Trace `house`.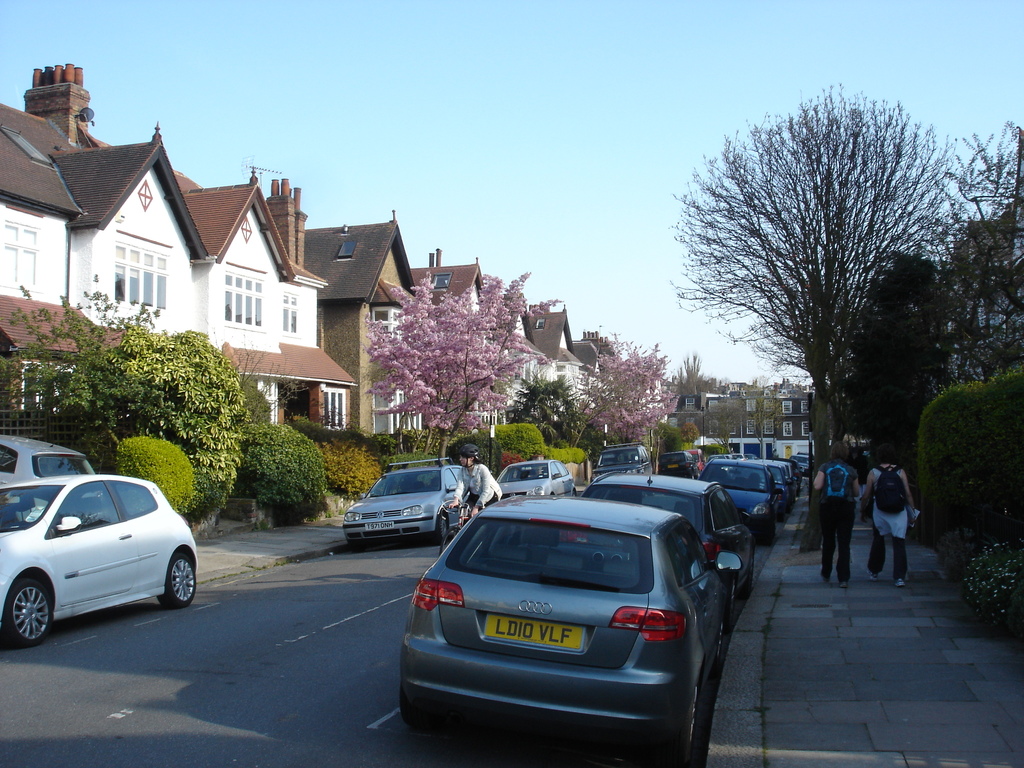
Traced to 498 285 540 431.
